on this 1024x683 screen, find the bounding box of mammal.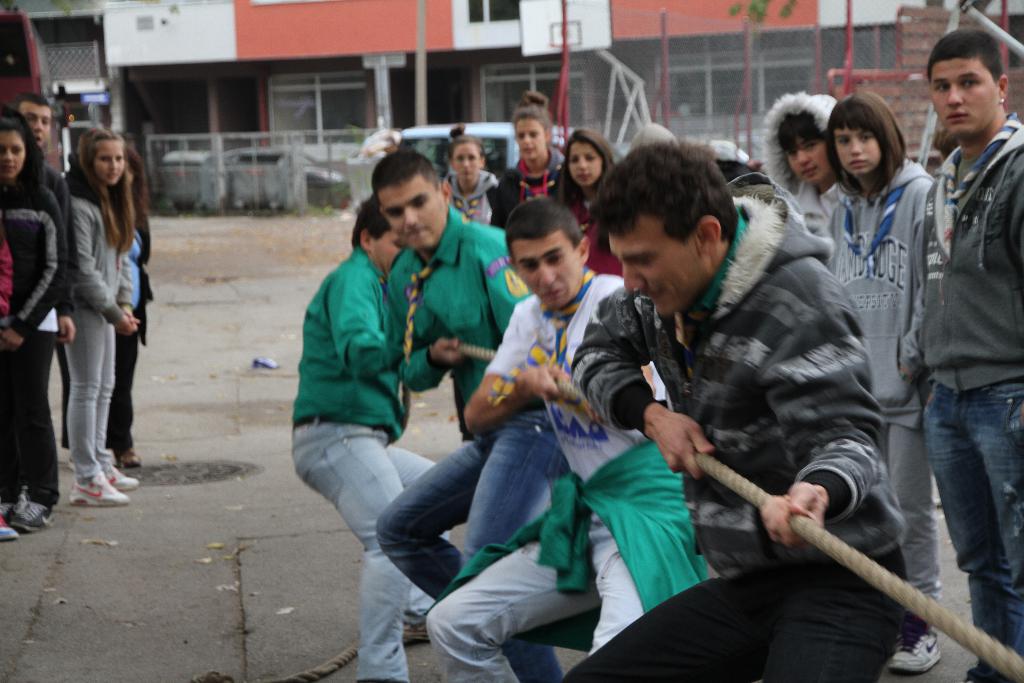
Bounding box: <bbox>70, 128, 136, 511</bbox>.
